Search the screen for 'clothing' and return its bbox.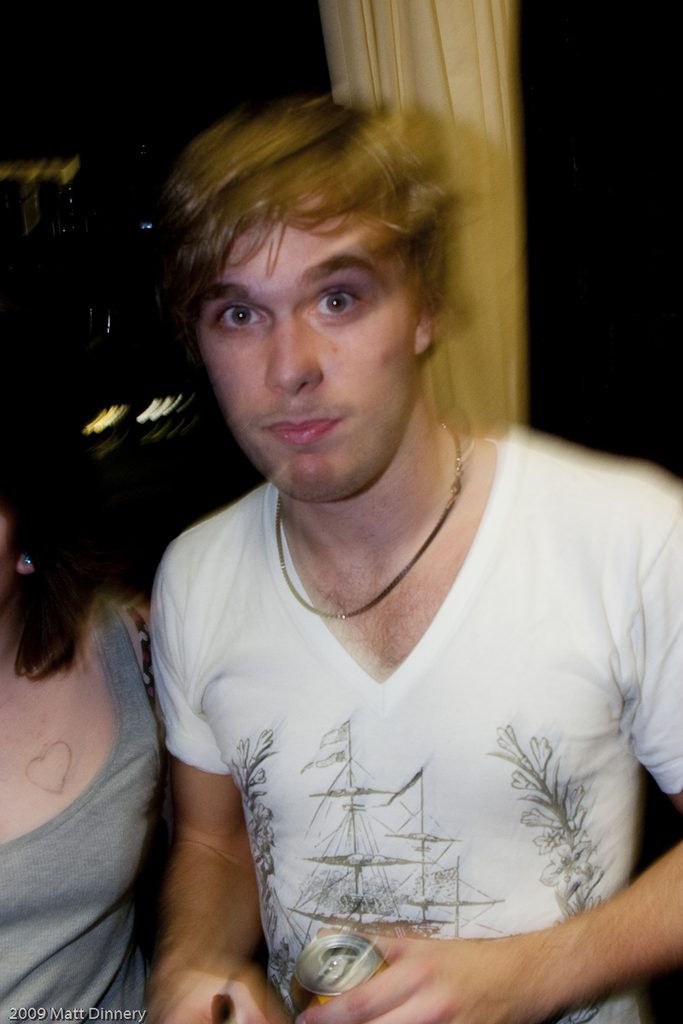
Found: <region>0, 583, 163, 1023</region>.
